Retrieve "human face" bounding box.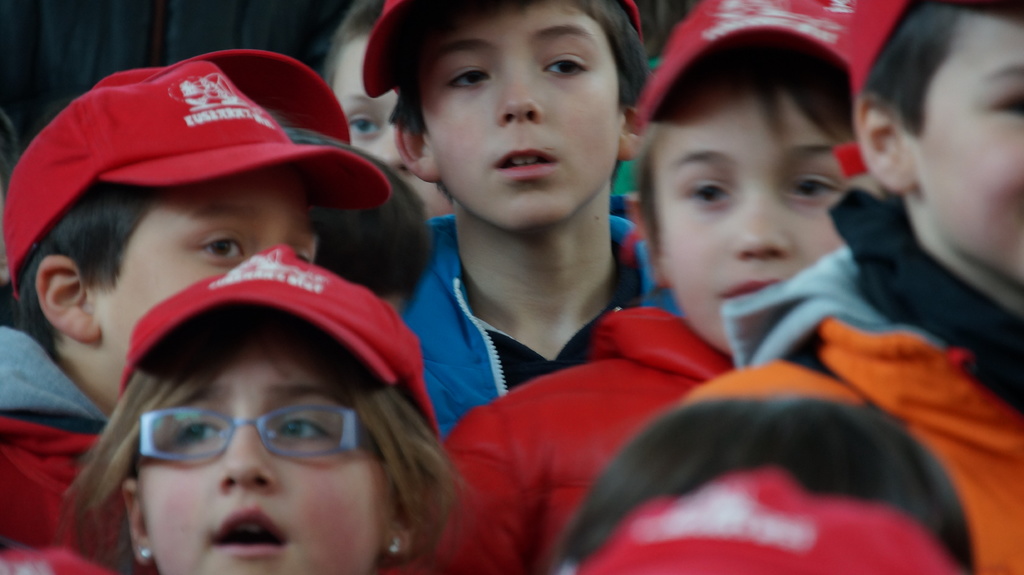
Bounding box: 414, 0, 624, 226.
